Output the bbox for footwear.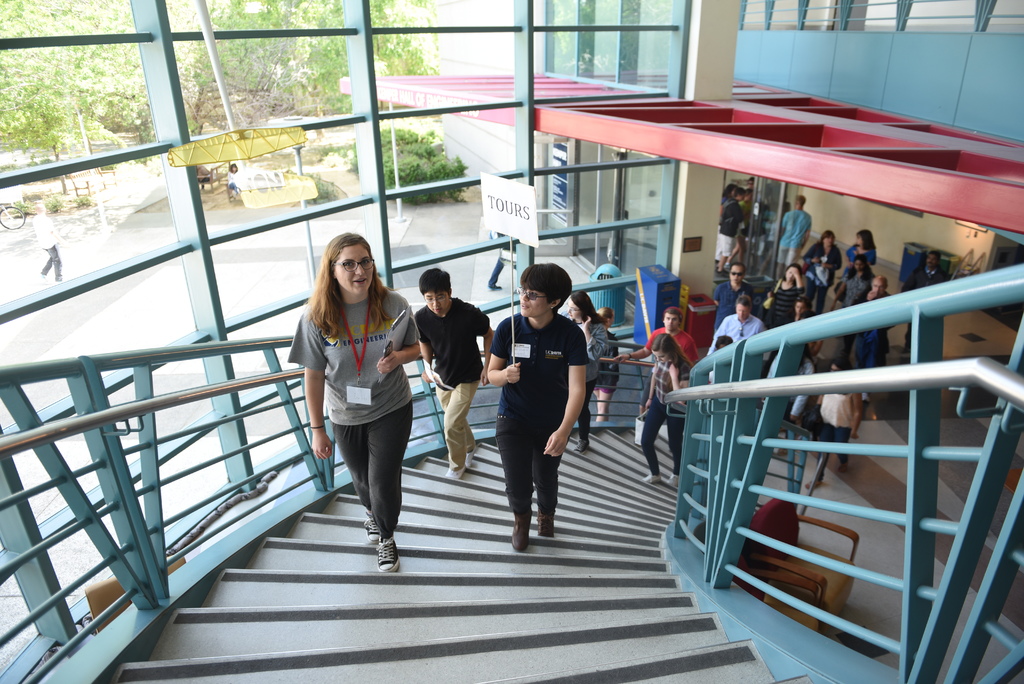
rect(641, 473, 664, 484).
